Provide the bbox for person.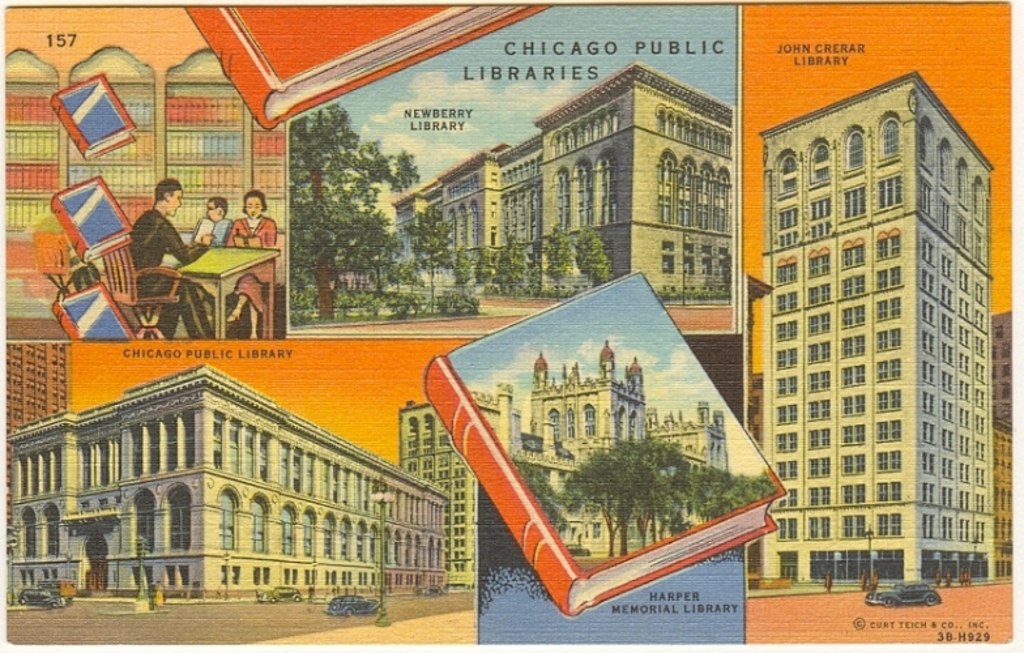
[left=129, top=180, right=208, bottom=345].
